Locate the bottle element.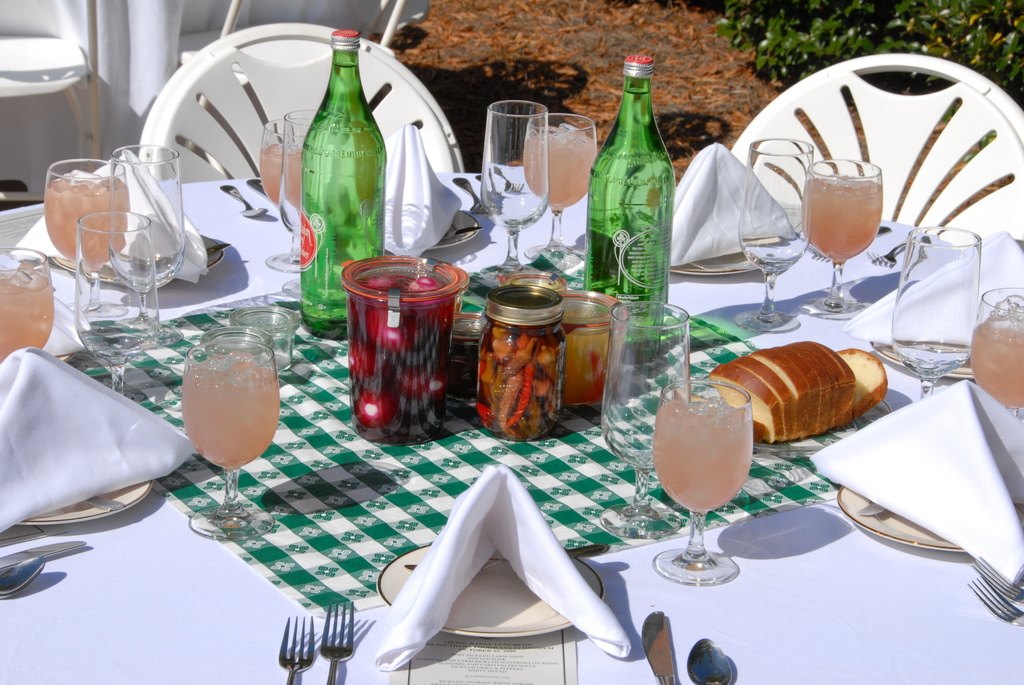
Element bbox: [left=299, top=30, right=387, bottom=341].
